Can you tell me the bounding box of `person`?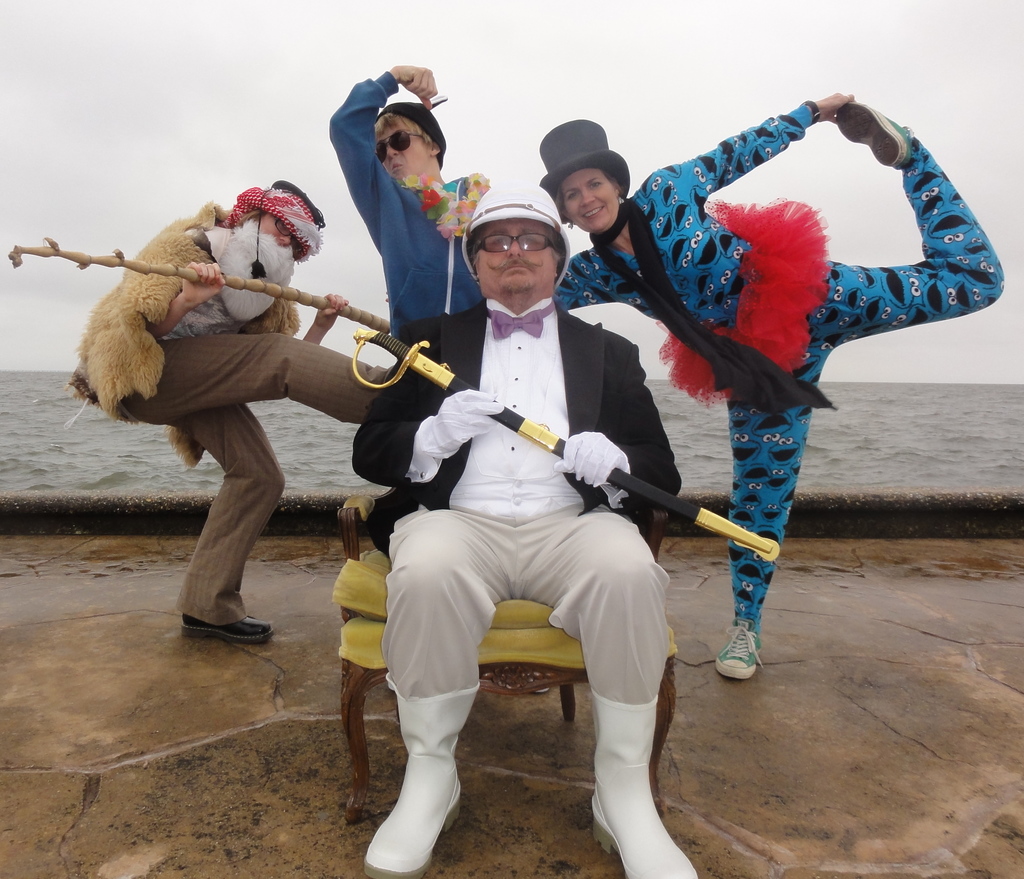
(328,65,493,346).
